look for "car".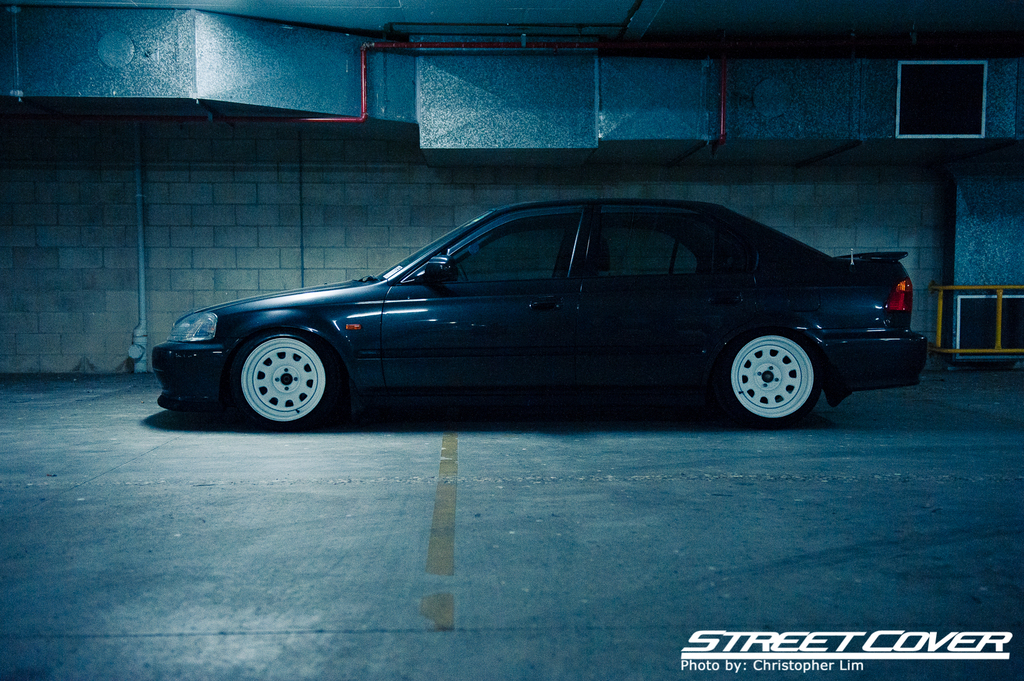
Found: rect(134, 196, 932, 435).
